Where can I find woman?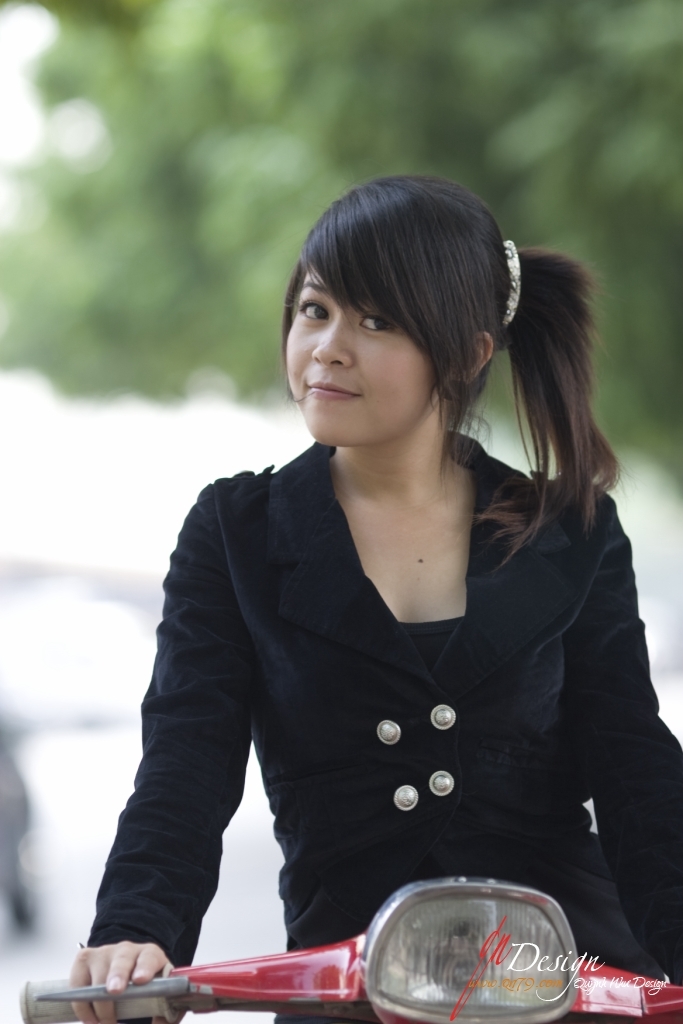
You can find it at 76,162,658,1018.
